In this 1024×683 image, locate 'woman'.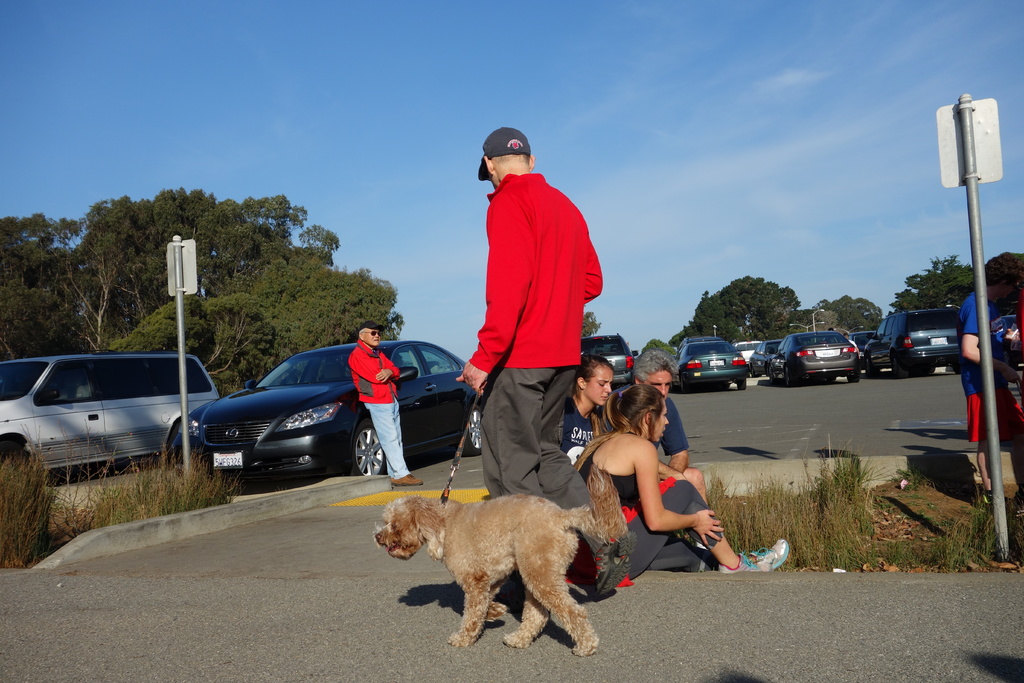
Bounding box: BBox(571, 384, 788, 580).
